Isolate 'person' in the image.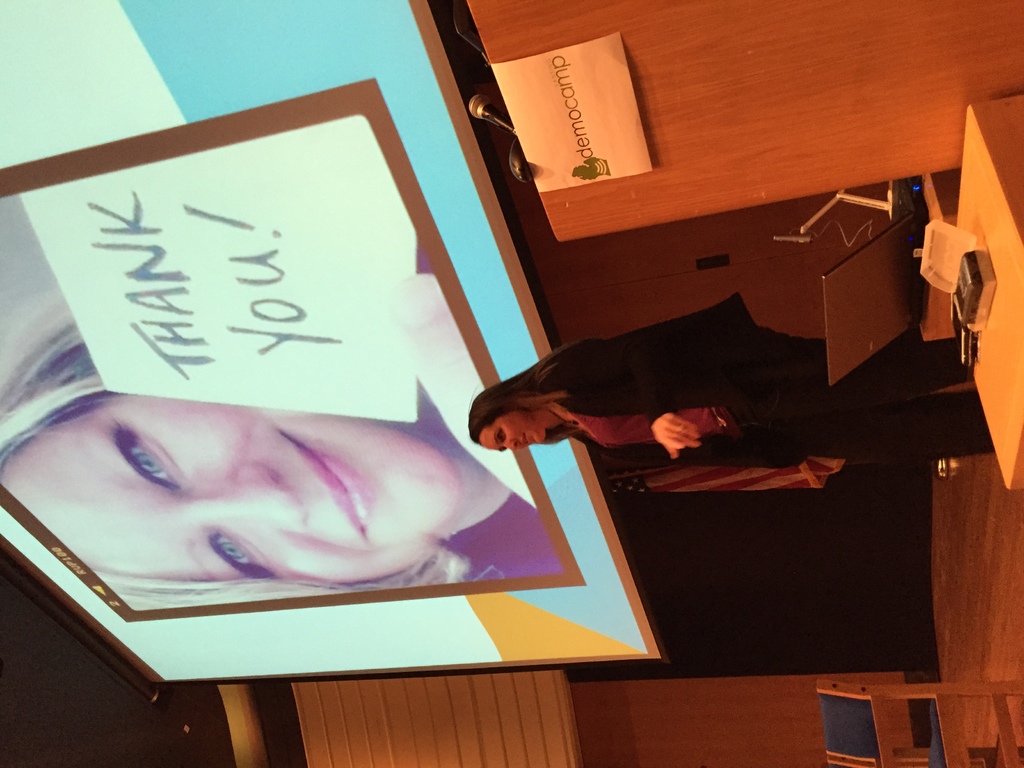
Isolated region: [left=472, top=291, right=991, bottom=470].
